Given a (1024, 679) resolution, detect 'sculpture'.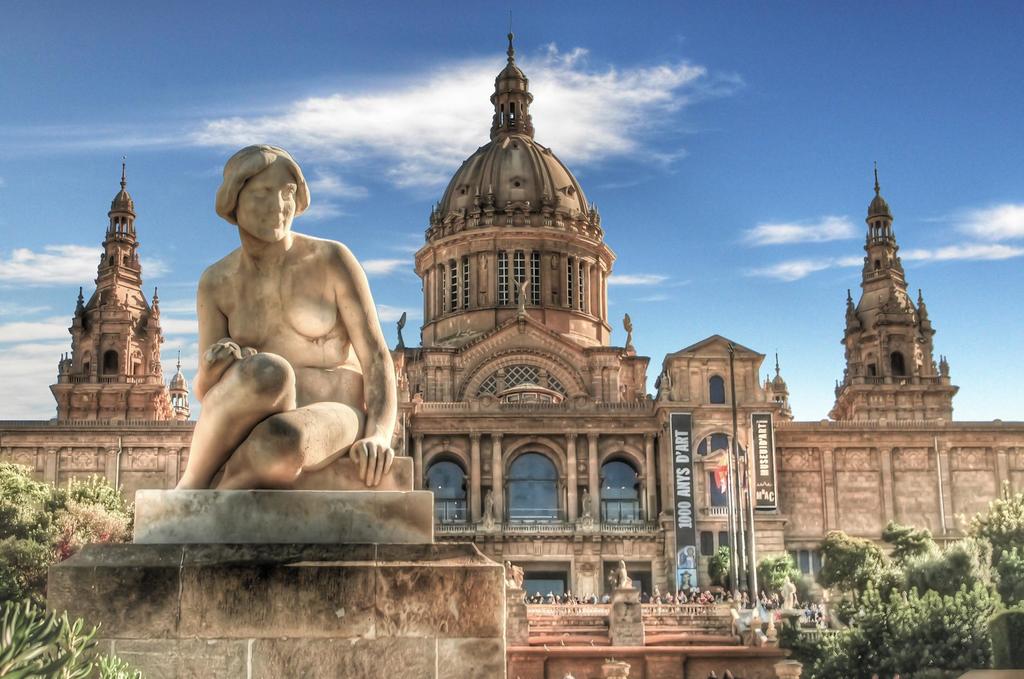
BBox(507, 274, 531, 316).
